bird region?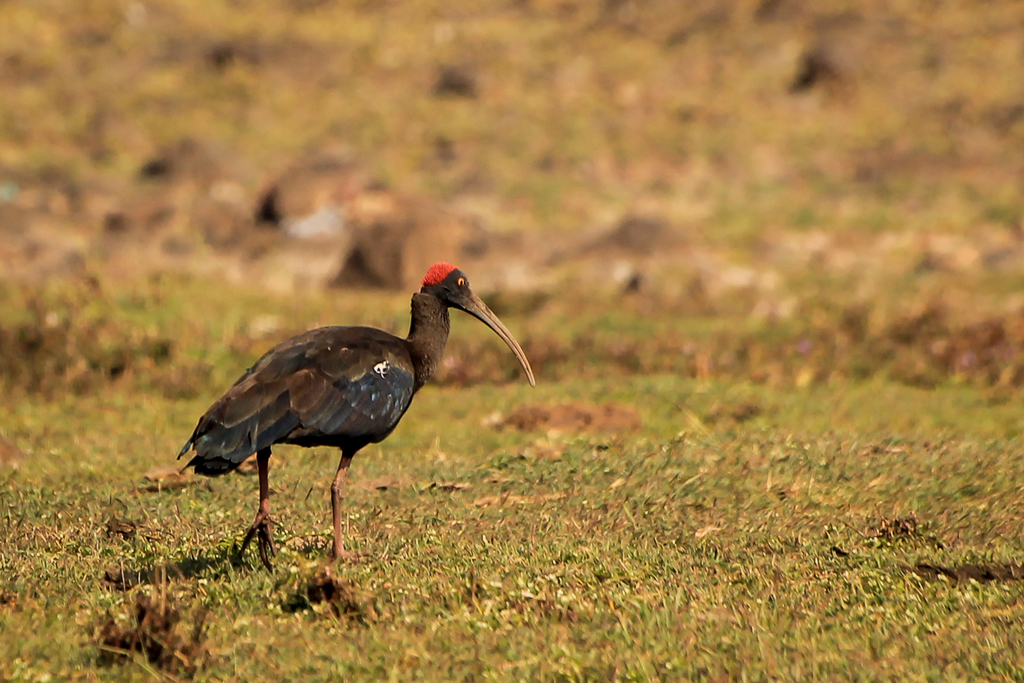
(180, 264, 535, 572)
